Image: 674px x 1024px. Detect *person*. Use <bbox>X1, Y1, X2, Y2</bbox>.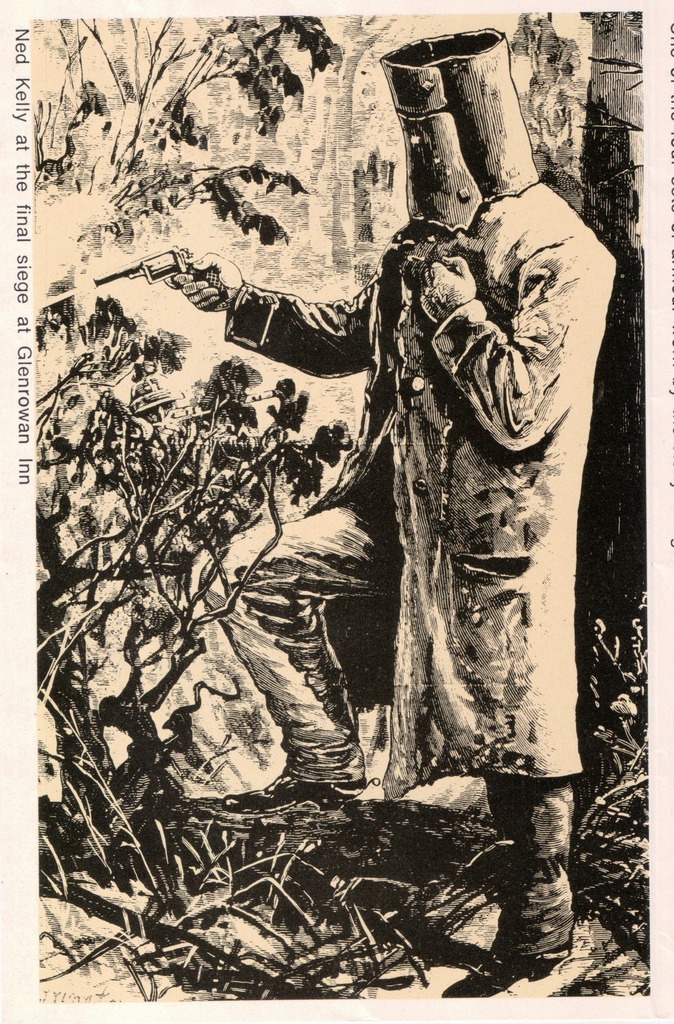
<bbox>185, 70, 597, 937</bbox>.
